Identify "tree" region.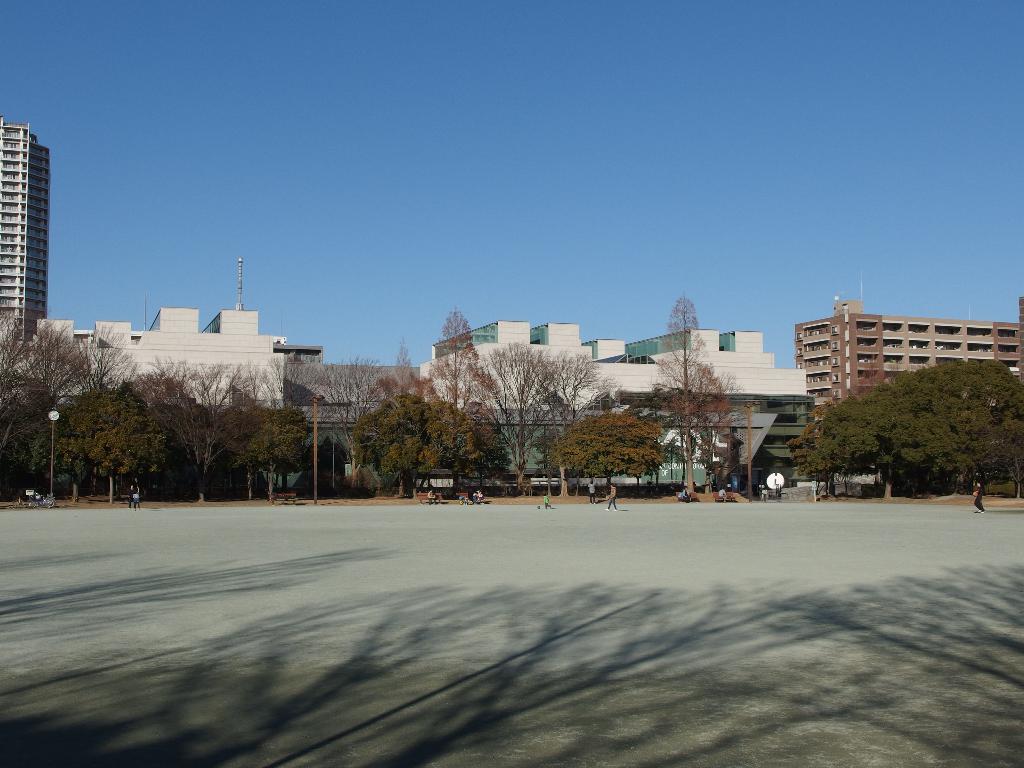
Region: Rect(649, 292, 733, 490).
